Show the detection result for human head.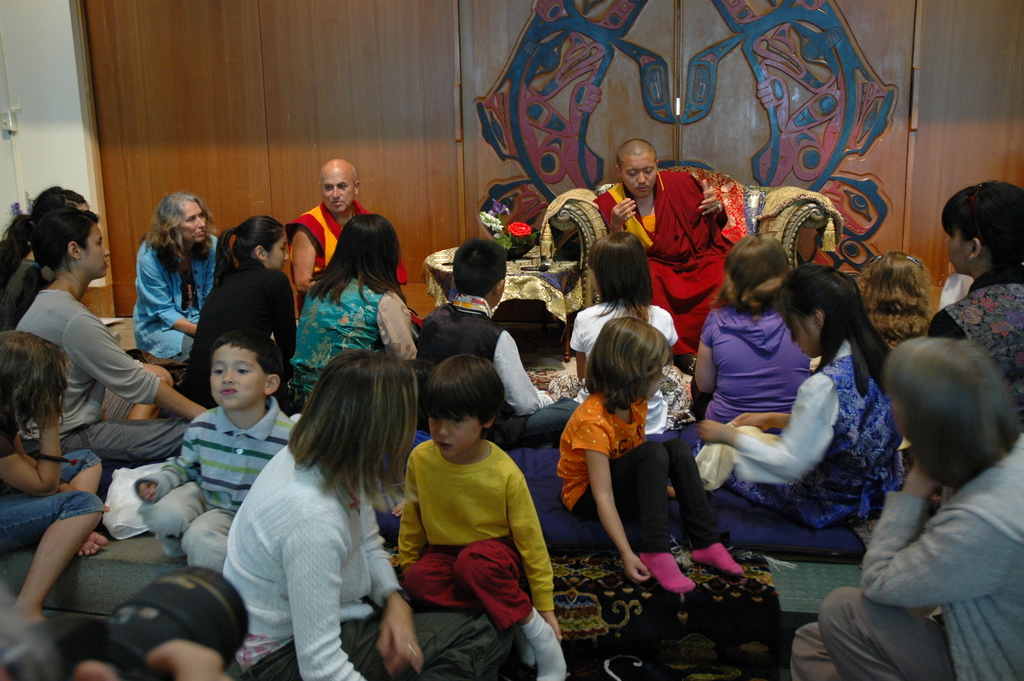
[611, 139, 661, 198].
